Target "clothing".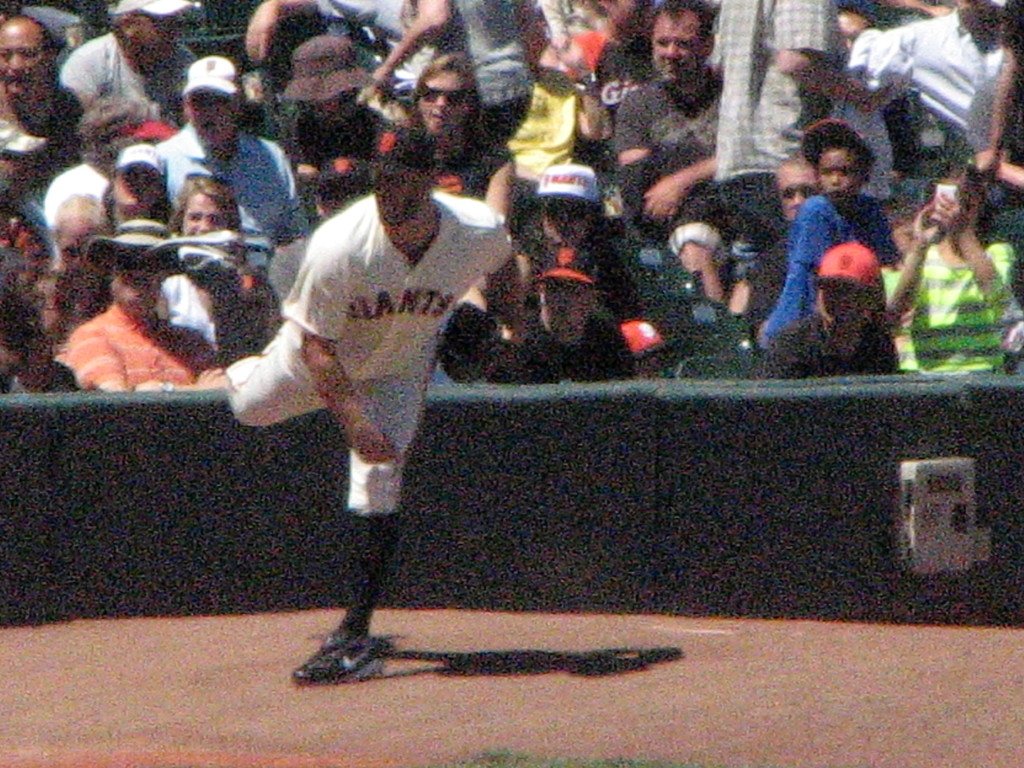
Target region: 598, 59, 764, 296.
